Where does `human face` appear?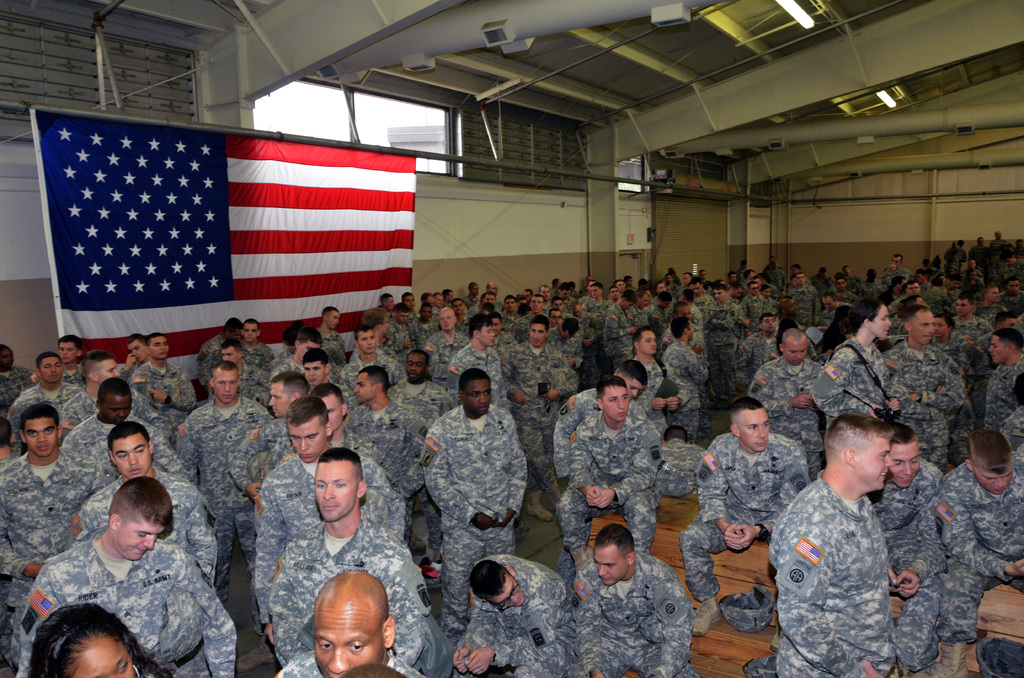
Appears at Rect(587, 280, 596, 291).
